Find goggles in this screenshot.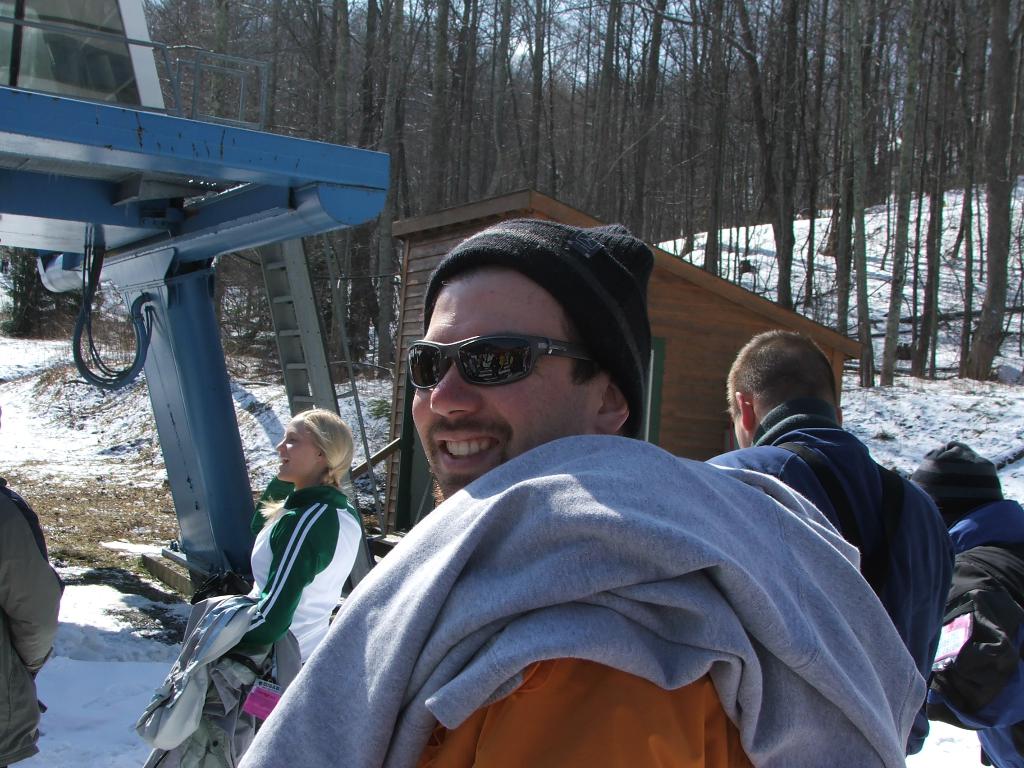
The bounding box for goggles is x1=410, y1=319, x2=628, y2=403.
